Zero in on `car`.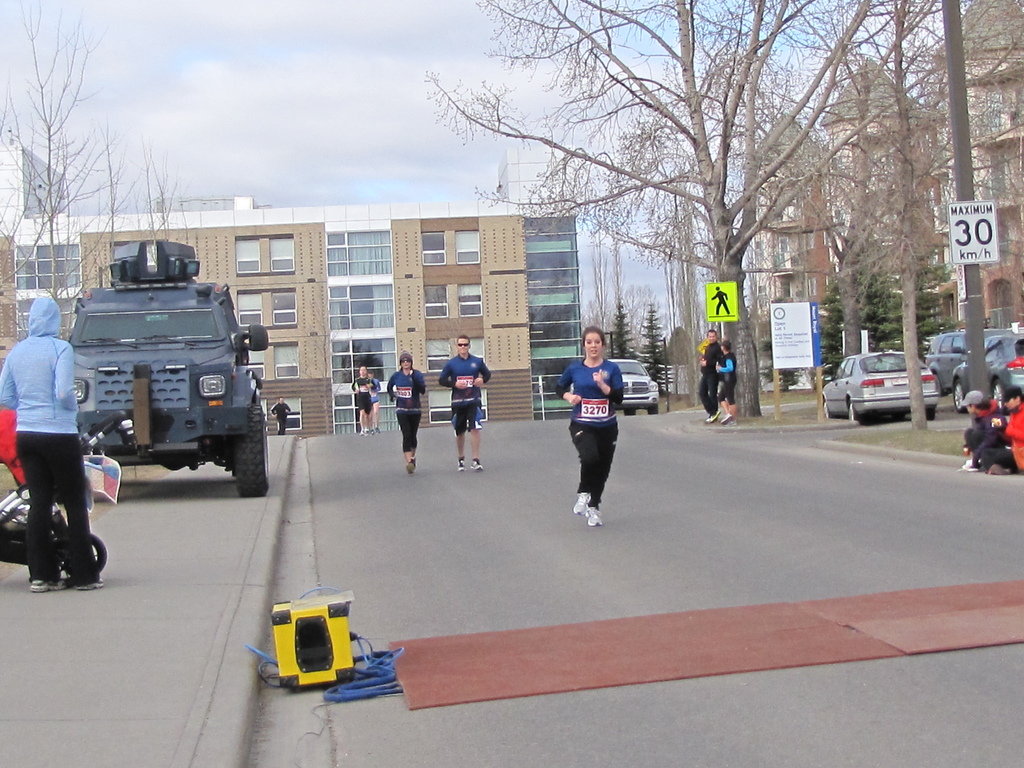
Zeroed in: pyautogui.locateOnScreen(955, 331, 1023, 413).
